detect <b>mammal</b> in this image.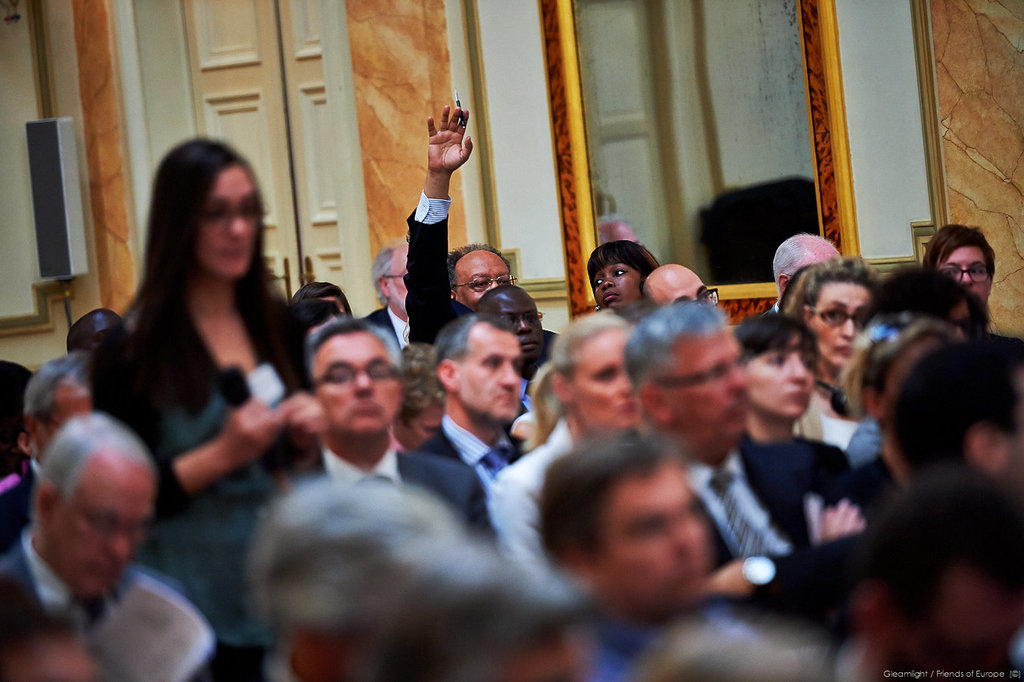
Detection: 638:258:719:307.
